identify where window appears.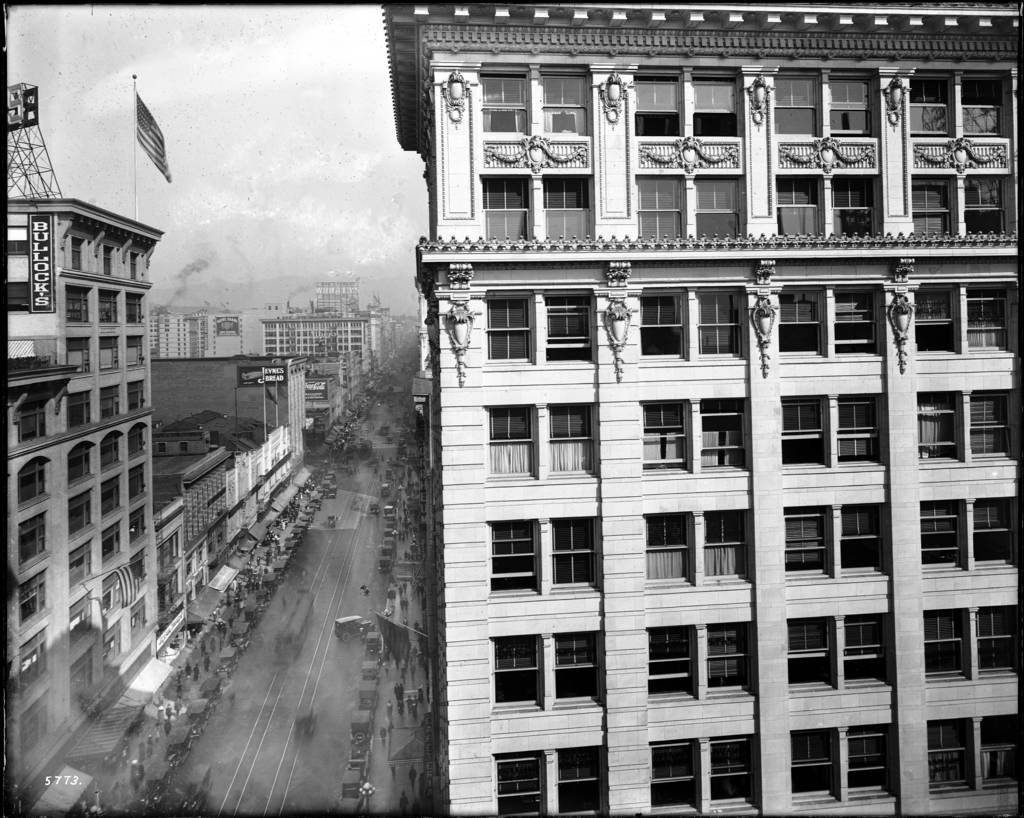
Appears at 485:275:569:376.
